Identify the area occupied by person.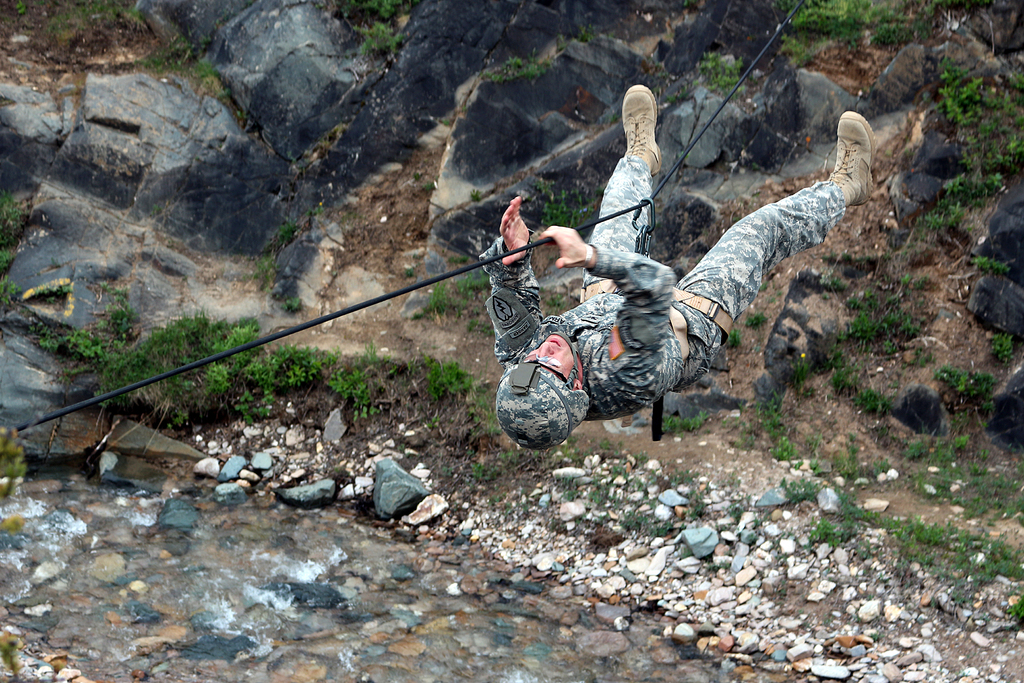
Area: pyautogui.locateOnScreen(495, 91, 868, 452).
